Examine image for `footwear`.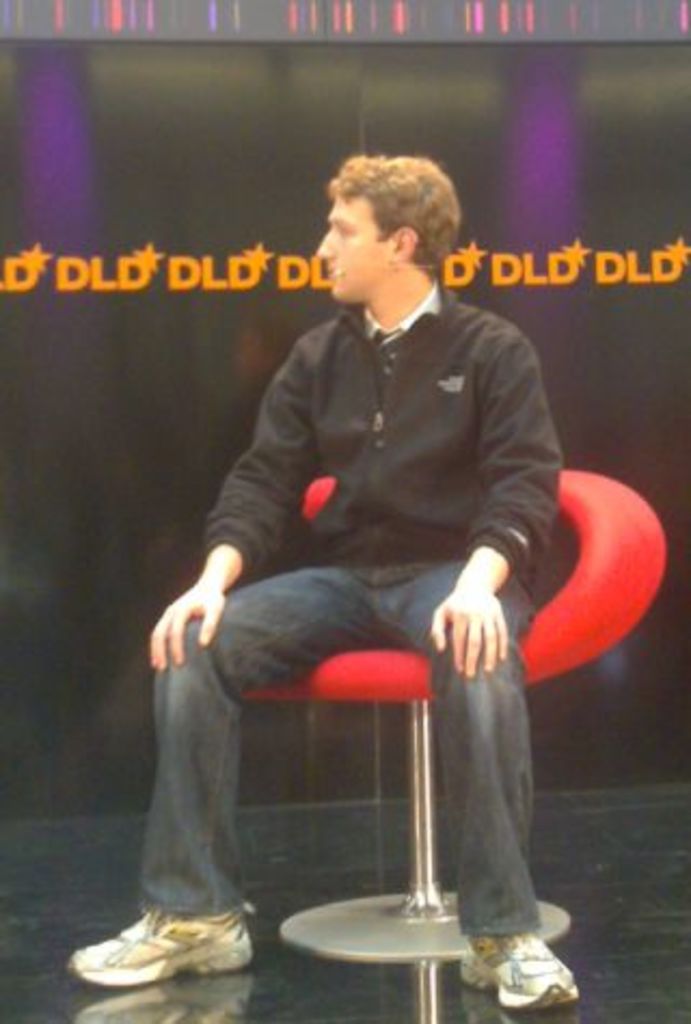
Examination result: x1=453 y1=925 x2=574 y2=1015.
